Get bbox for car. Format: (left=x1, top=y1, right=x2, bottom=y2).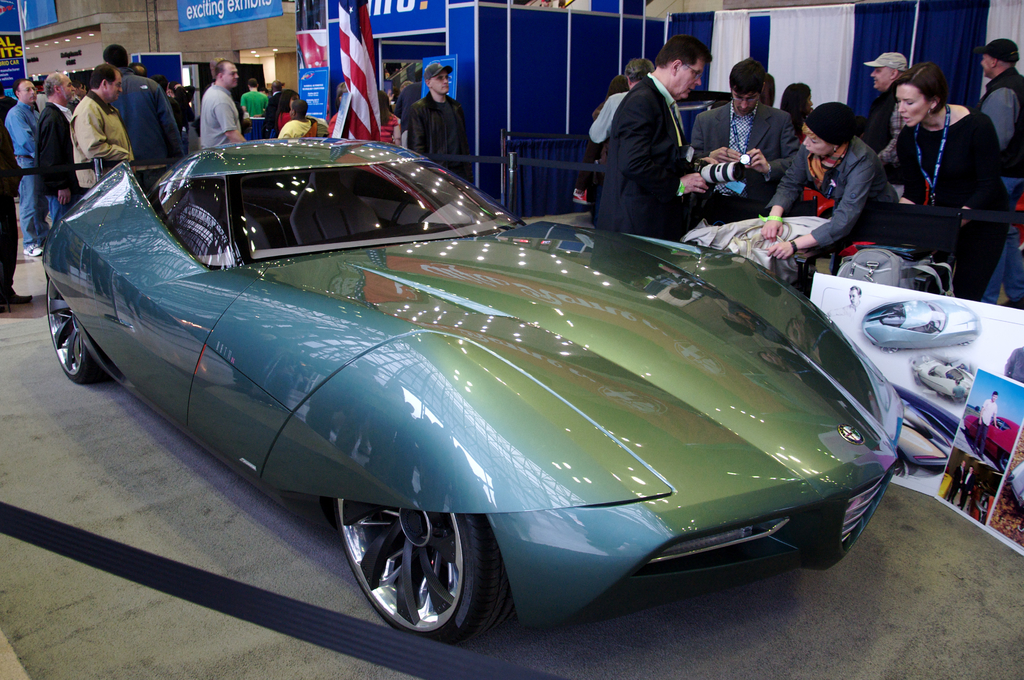
(left=969, top=488, right=993, bottom=525).
